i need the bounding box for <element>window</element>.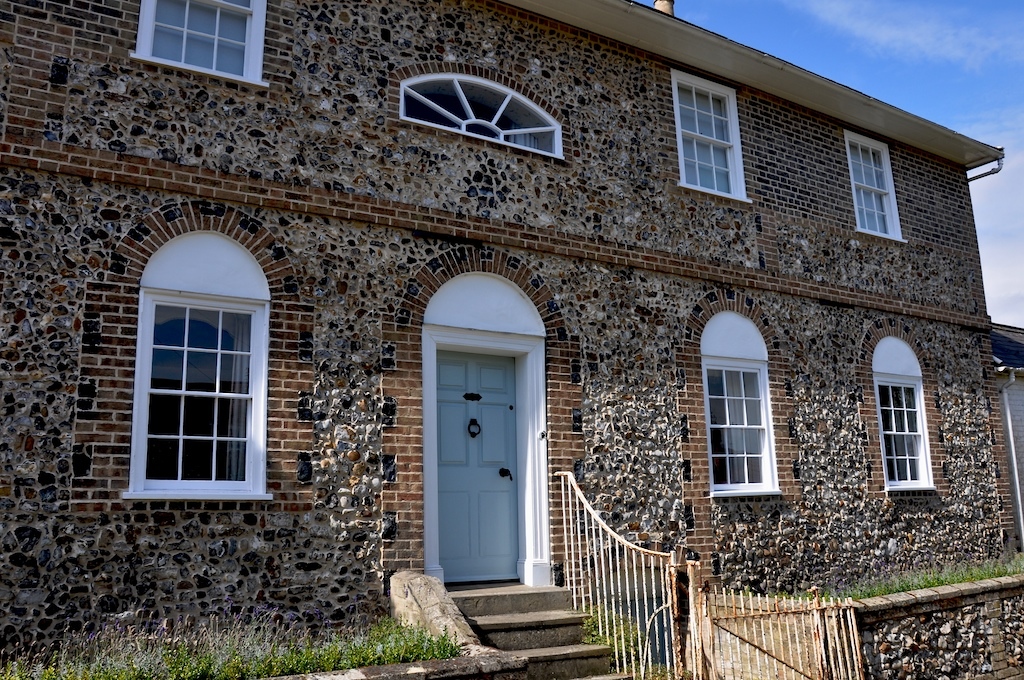
Here it is: crop(700, 308, 780, 496).
